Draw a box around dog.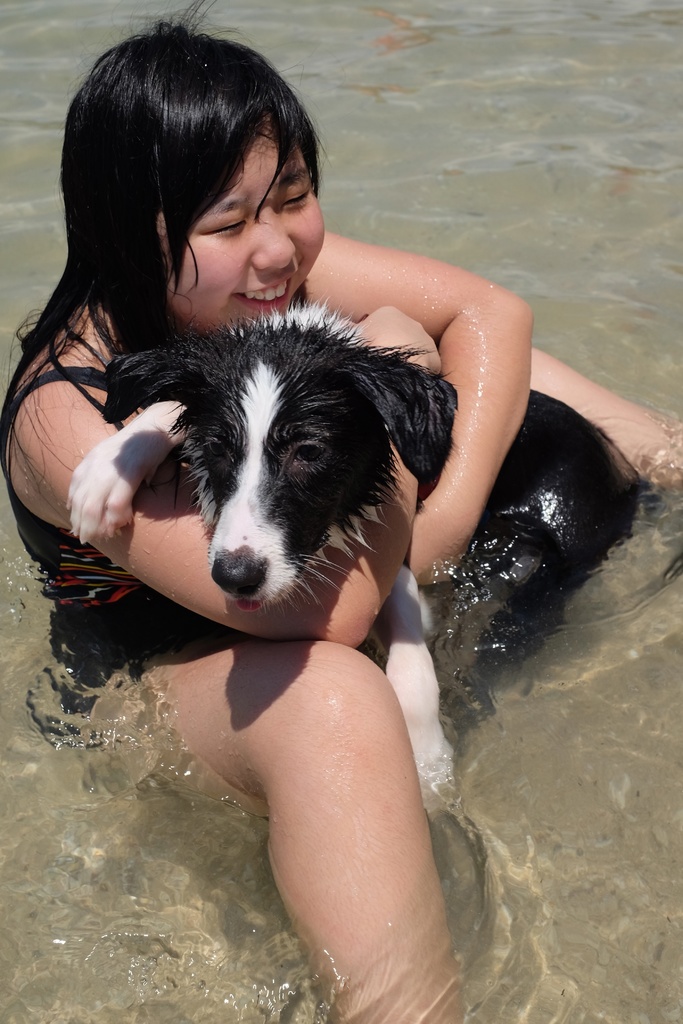
(64,294,682,746).
